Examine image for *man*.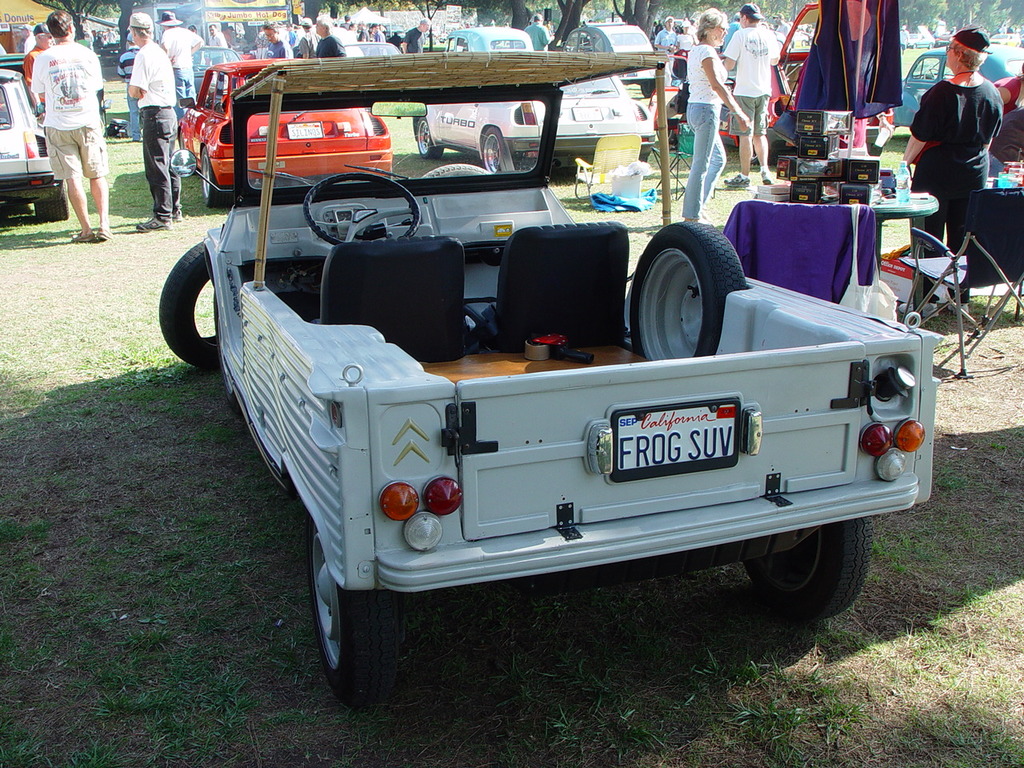
Examination result: [left=402, top=18, right=430, bottom=53].
